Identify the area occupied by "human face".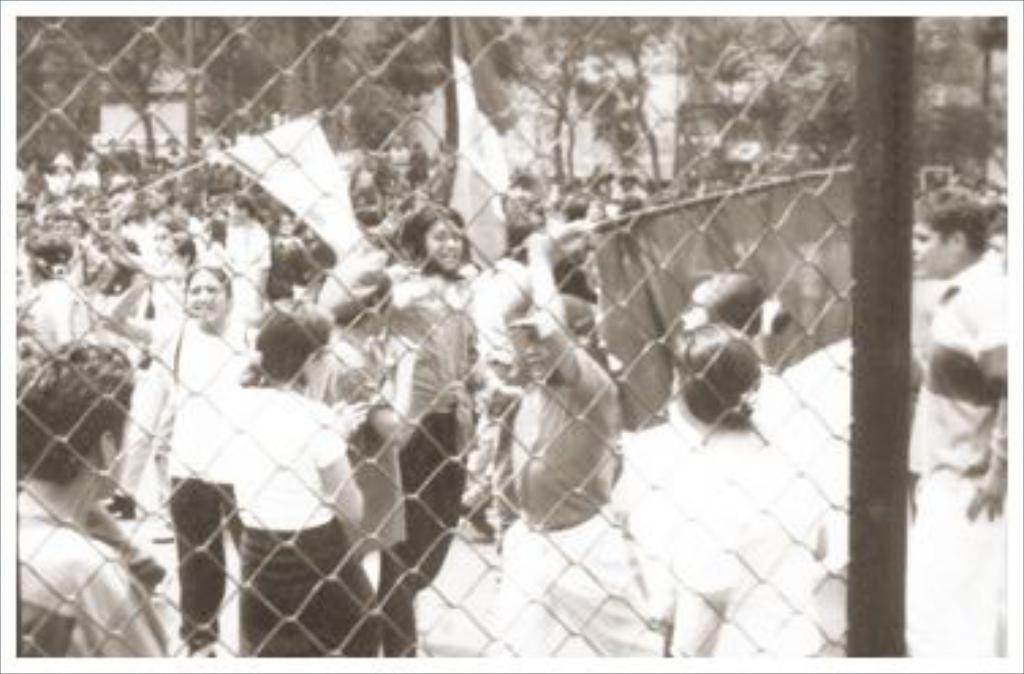
Area: bbox=(524, 329, 560, 380).
